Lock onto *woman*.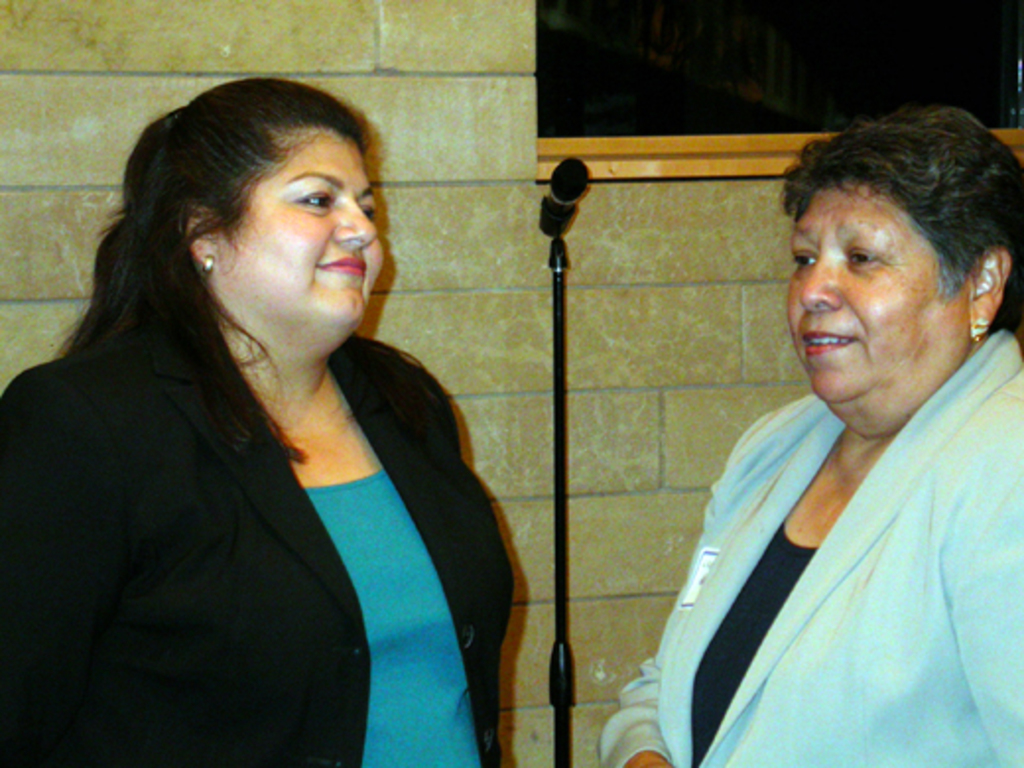
Locked: [595,106,1022,766].
